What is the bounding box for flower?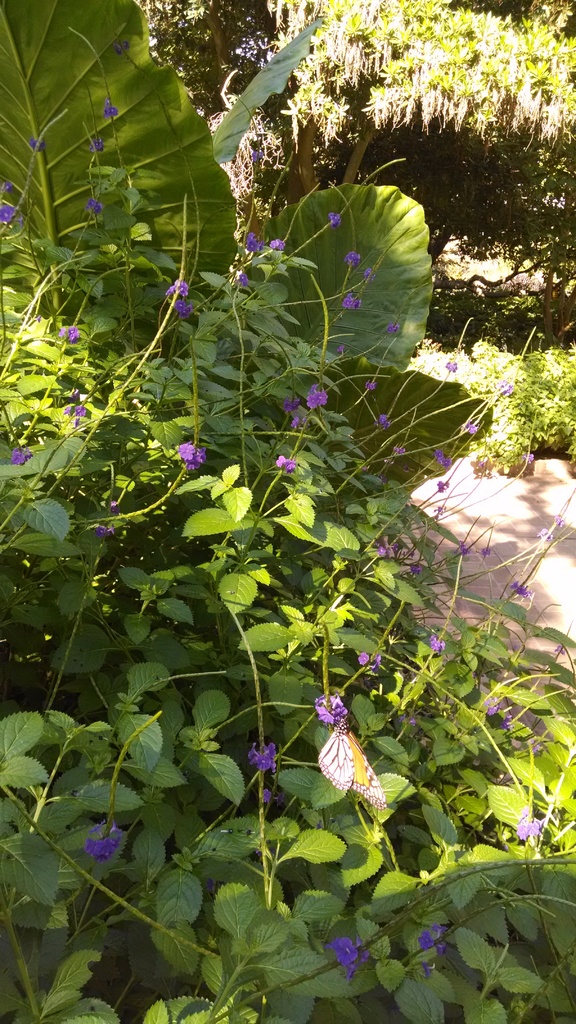
260 788 272 799.
